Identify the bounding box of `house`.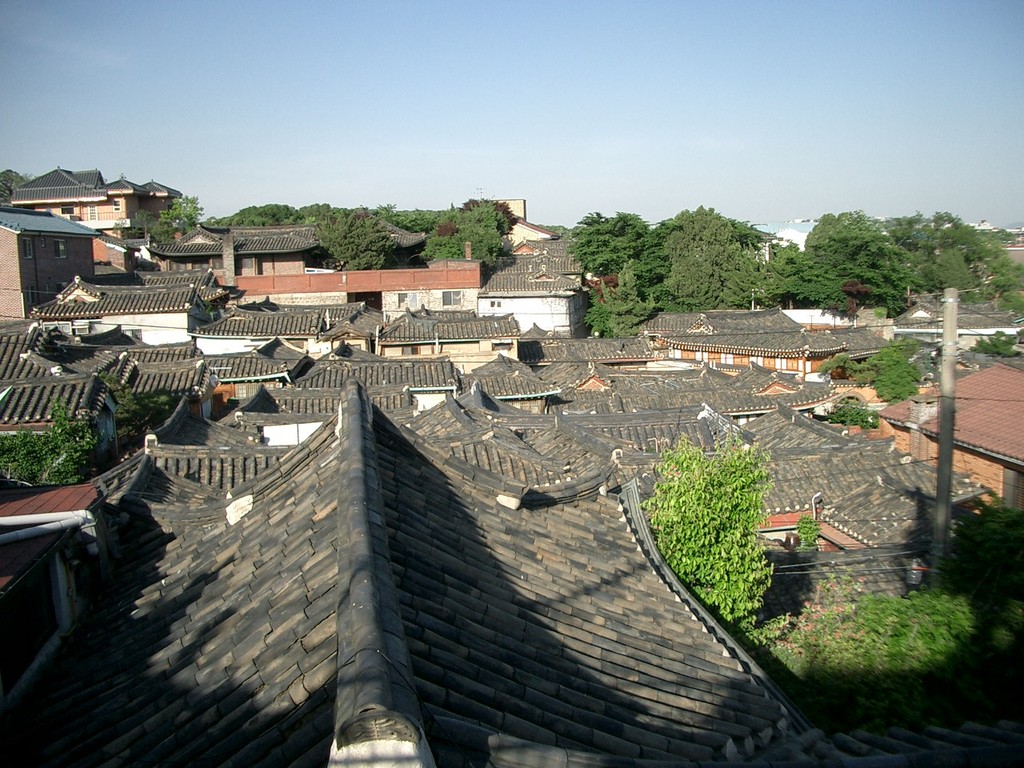
499:234:586:336.
